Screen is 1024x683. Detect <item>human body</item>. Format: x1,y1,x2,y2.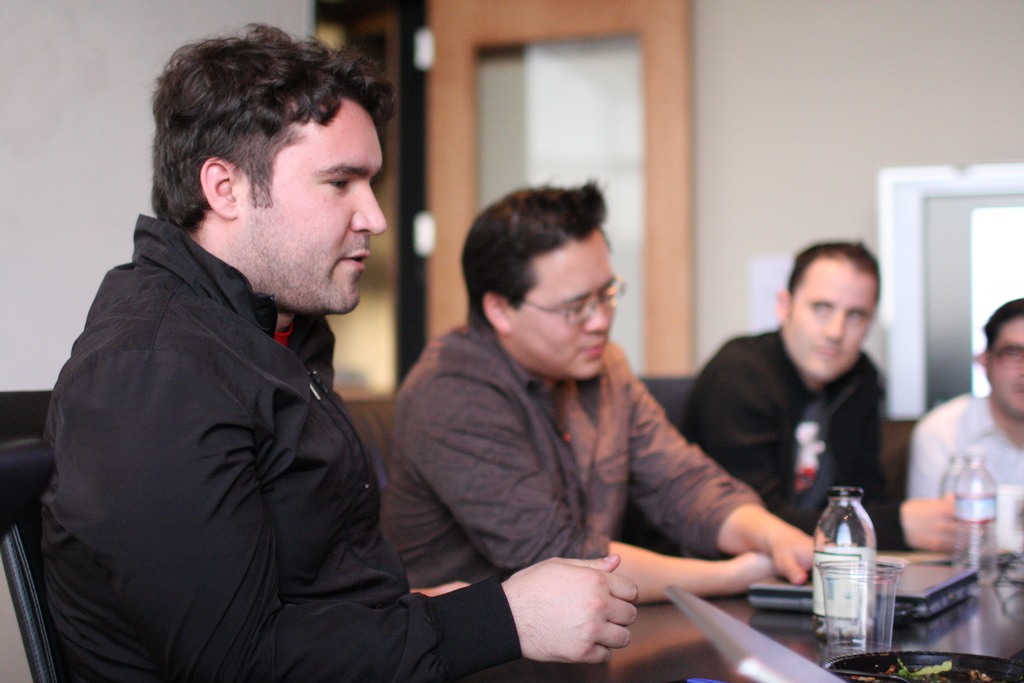
367,201,833,662.
